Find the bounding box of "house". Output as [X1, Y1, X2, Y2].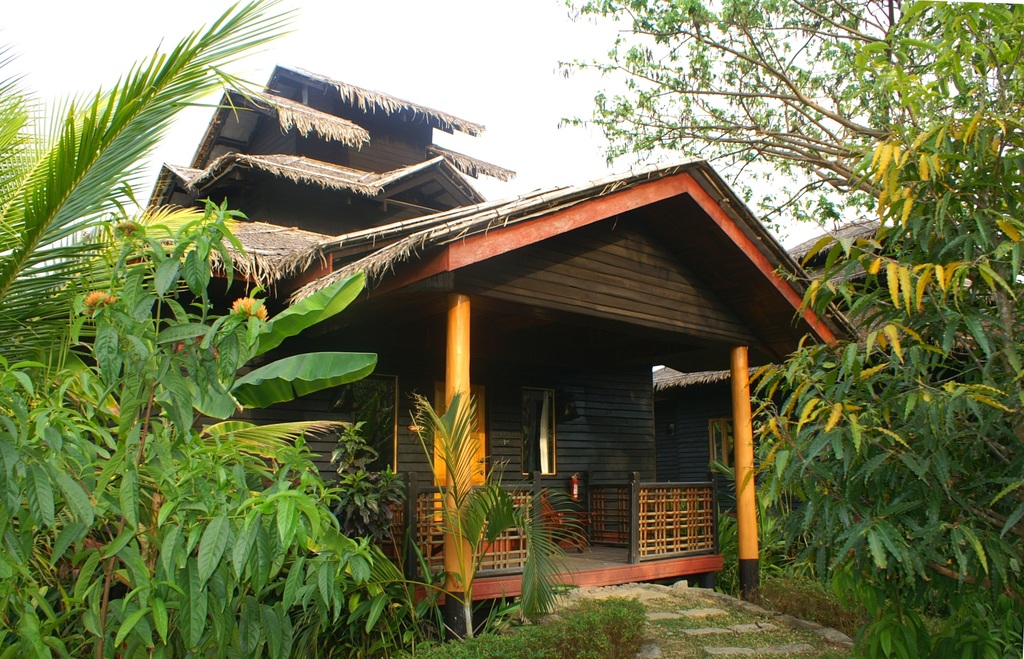
[133, 71, 857, 603].
